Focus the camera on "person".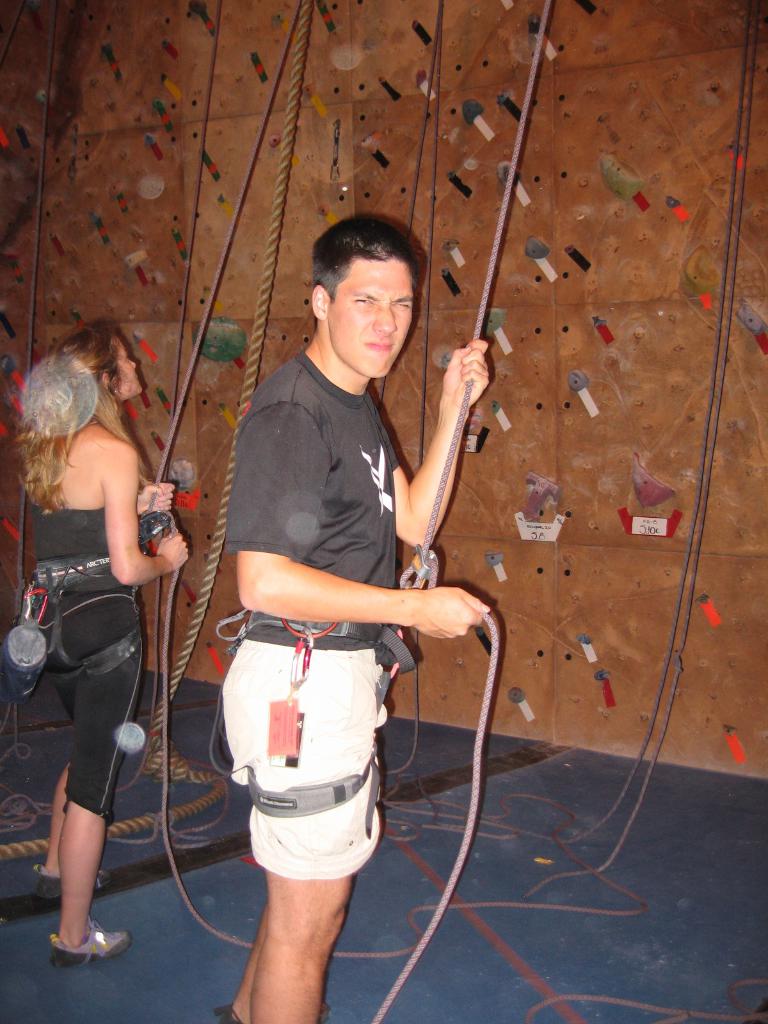
Focus region: 218/209/492/1023.
